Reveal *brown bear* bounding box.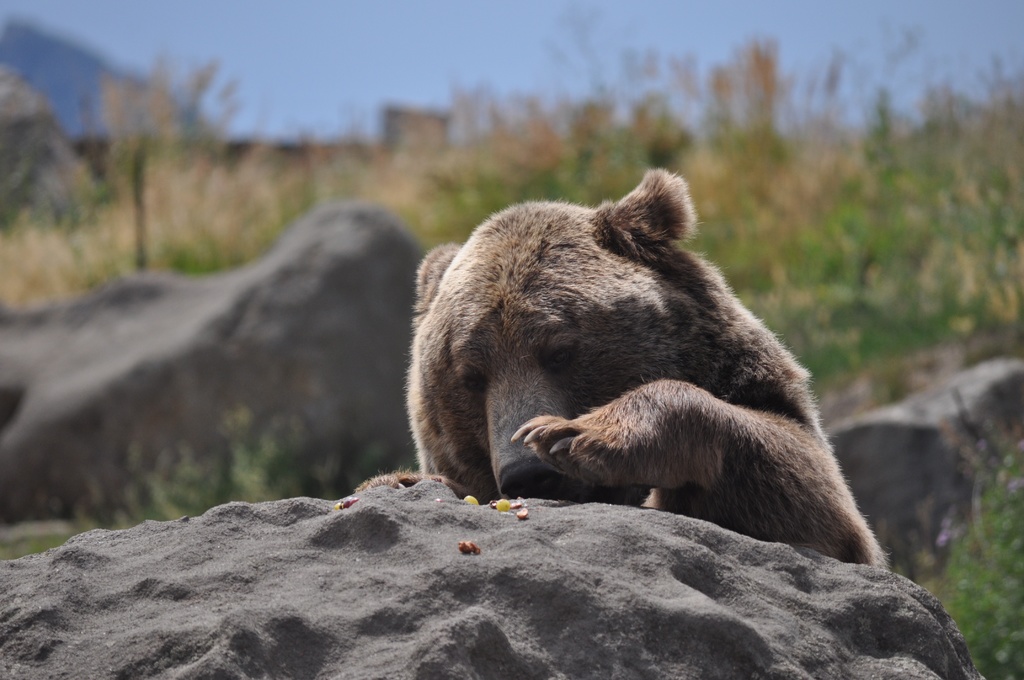
Revealed: [351,166,893,573].
